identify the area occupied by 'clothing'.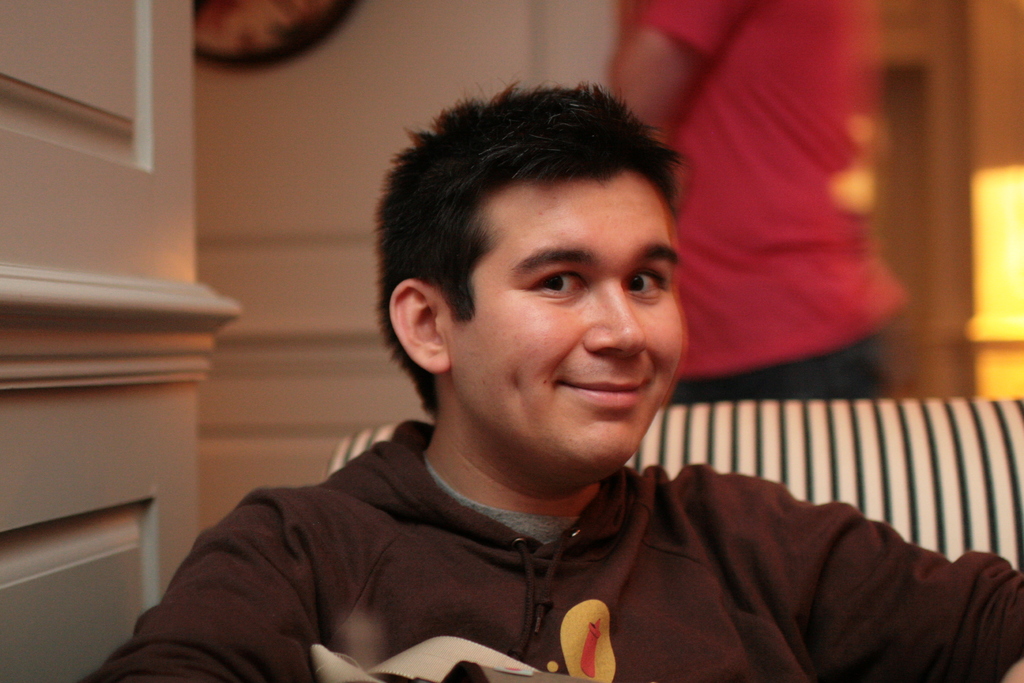
Area: (x1=449, y1=173, x2=691, y2=478).
